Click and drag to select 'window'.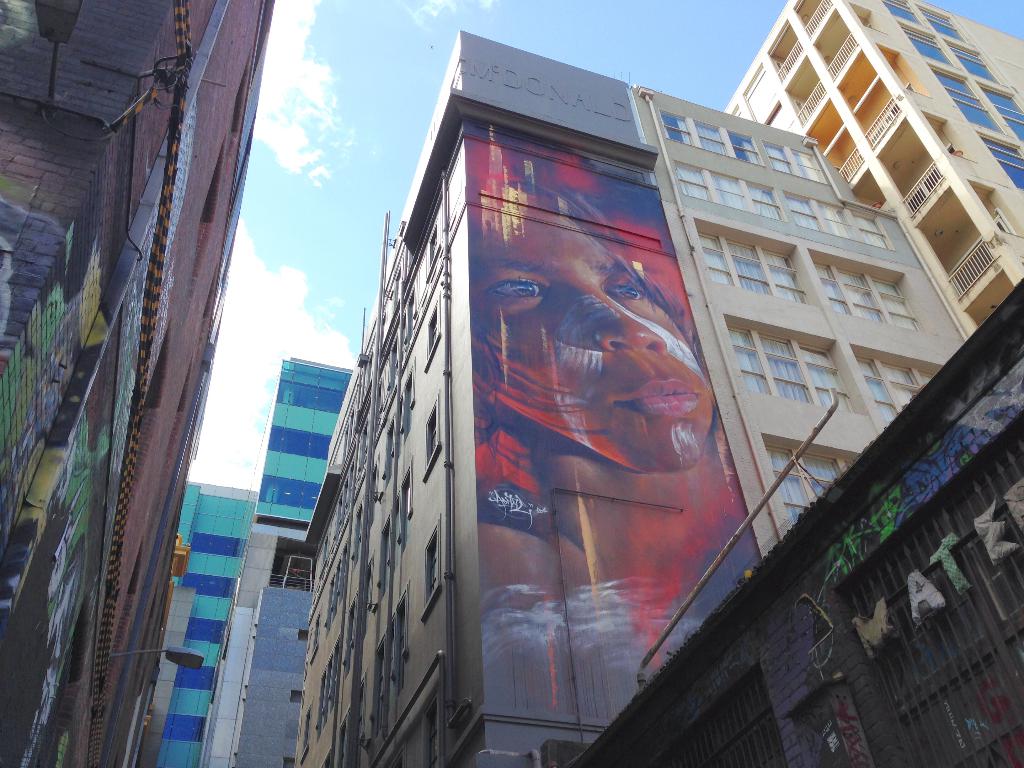
Selection: (left=975, top=129, right=1023, bottom=195).
